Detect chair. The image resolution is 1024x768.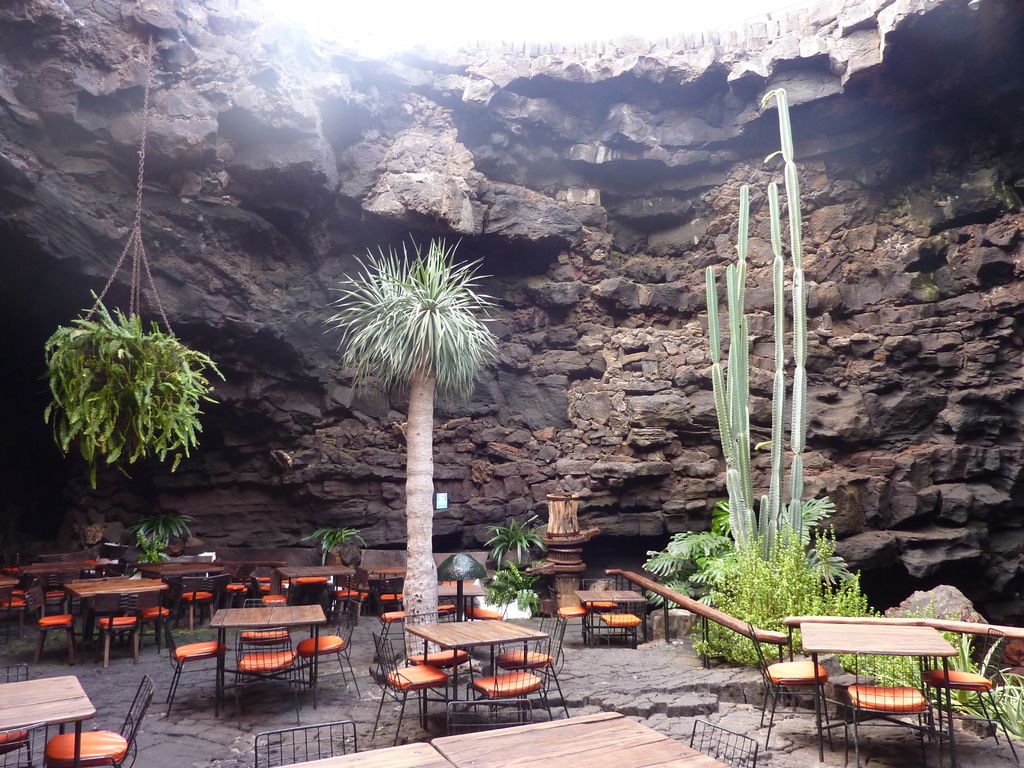
l=583, t=578, r=621, b=629.
